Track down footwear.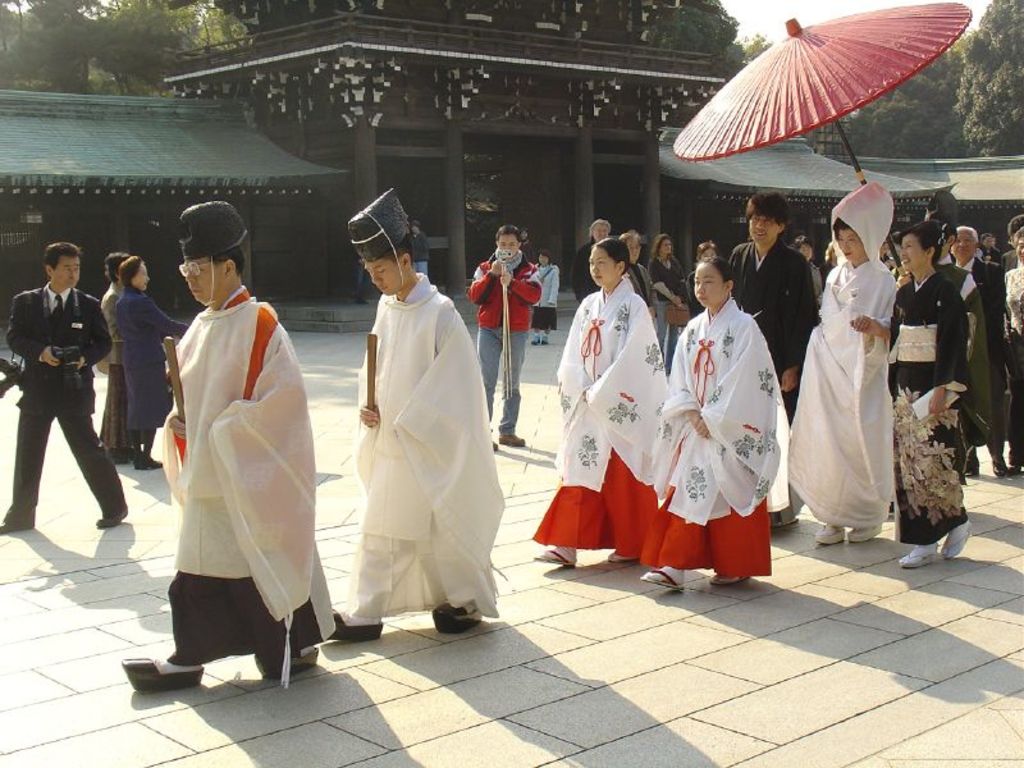
Tracked to [940,521,974,562].
